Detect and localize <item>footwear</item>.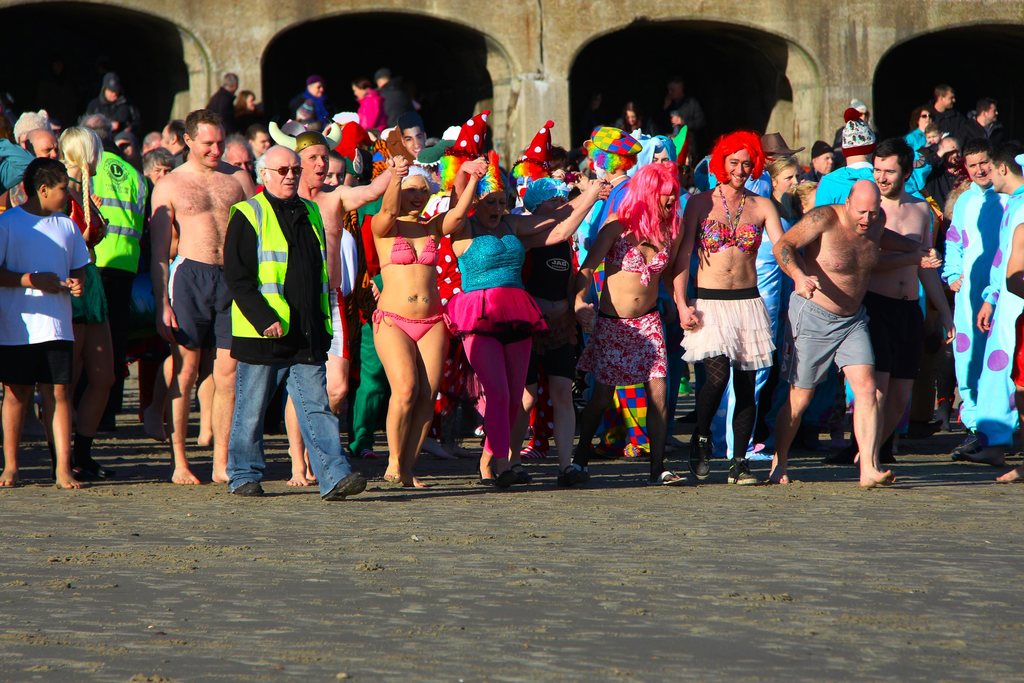
Localized at x1=324 y1=470 x2=365 y2=502.
